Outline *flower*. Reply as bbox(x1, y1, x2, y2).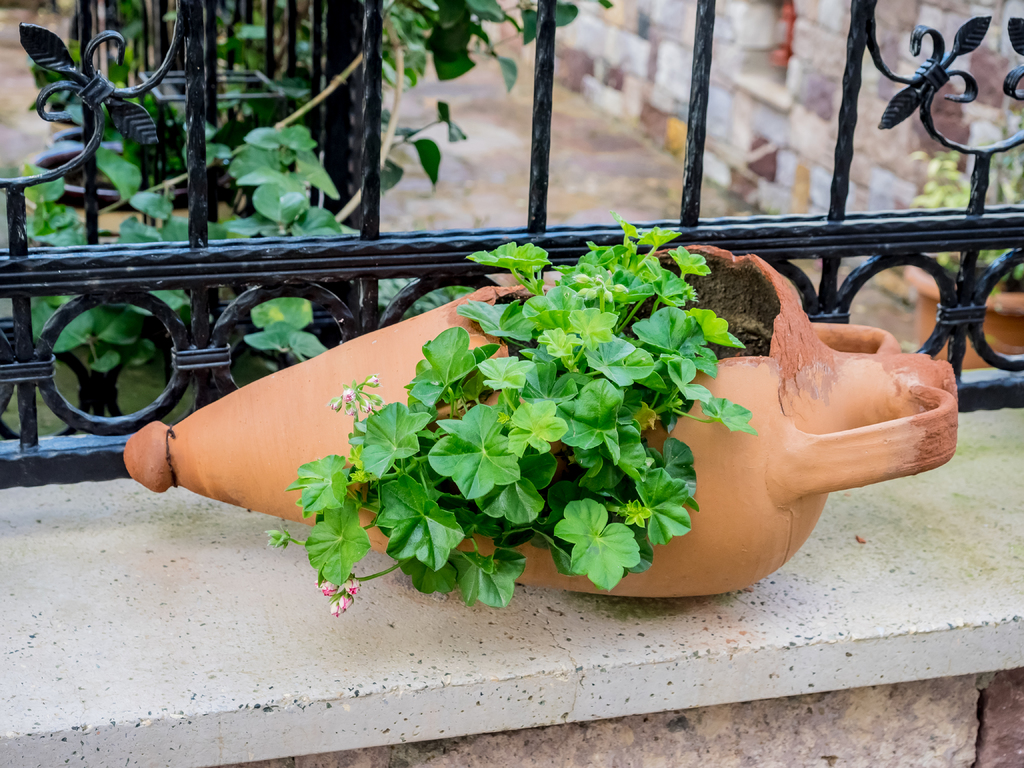
bbox(329, 379, 387, 423).
